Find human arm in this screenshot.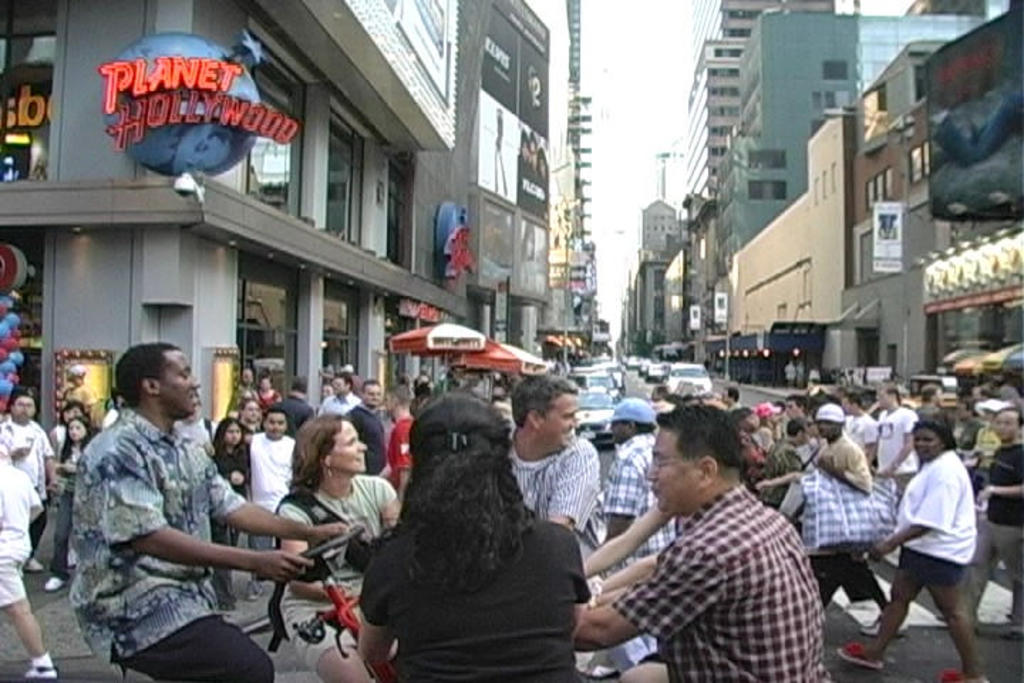
The bounding box for human arm is <box>208,437,253,447</box>.
